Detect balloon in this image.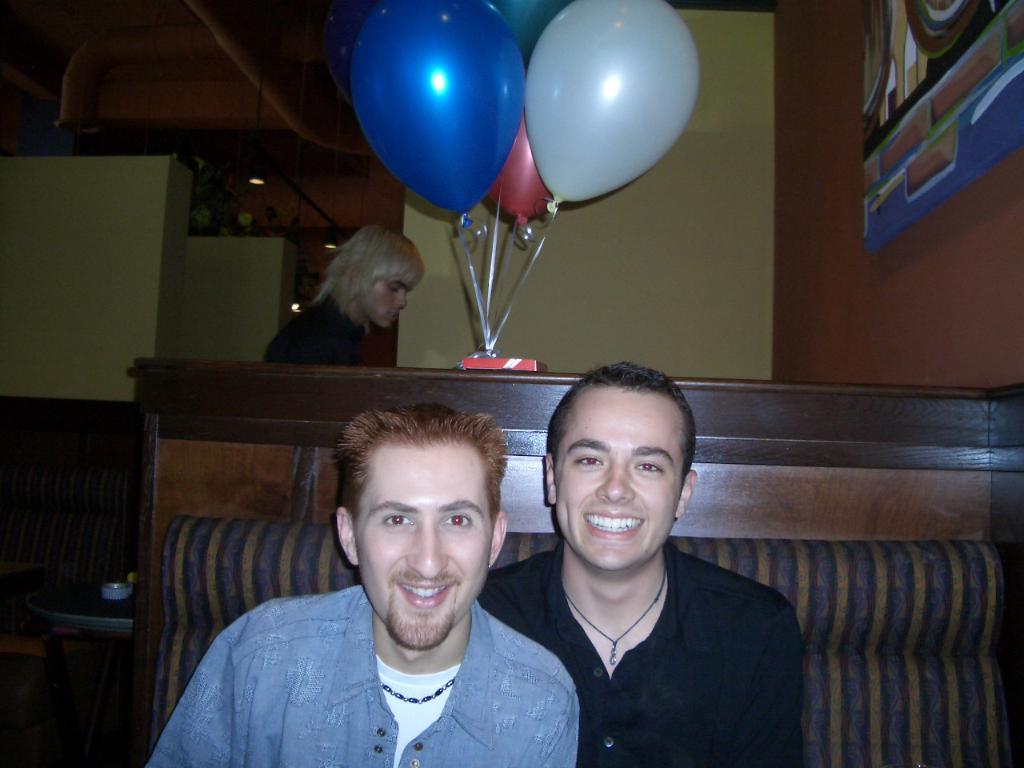
Detection: (x1=490, y1=111, x2=557, y2=230).
